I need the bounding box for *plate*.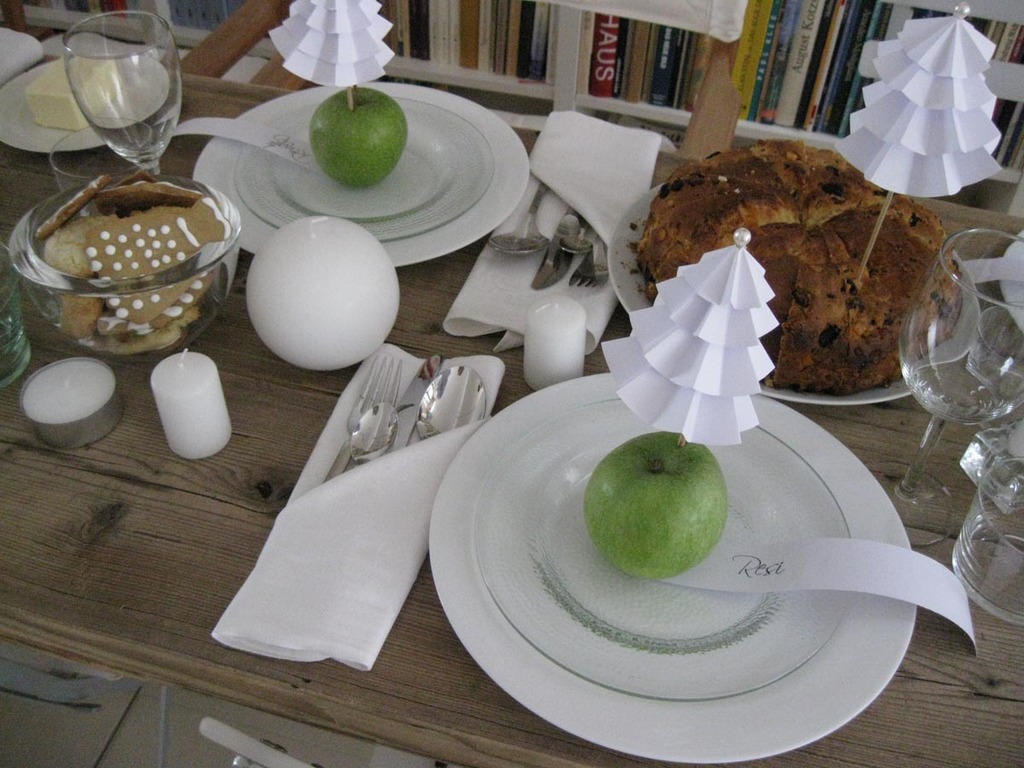
Here it is: {"left": 0, "top": 59, "right": 172, "bottom": 155}.
